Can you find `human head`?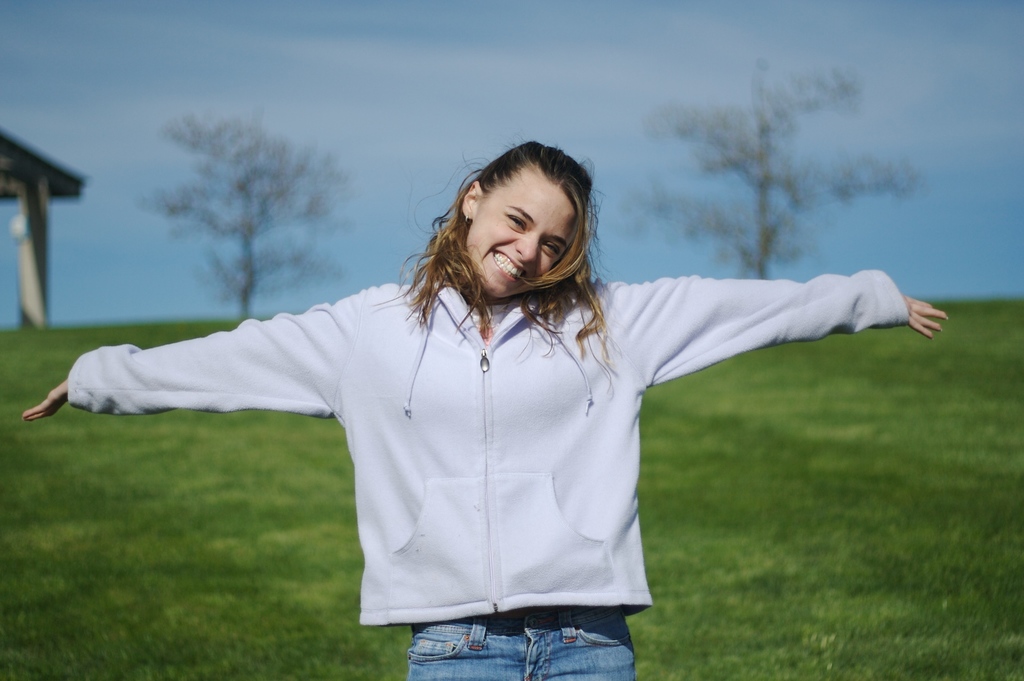
Yes, bounding box: <region>440, 146, 600, 294</region>.
